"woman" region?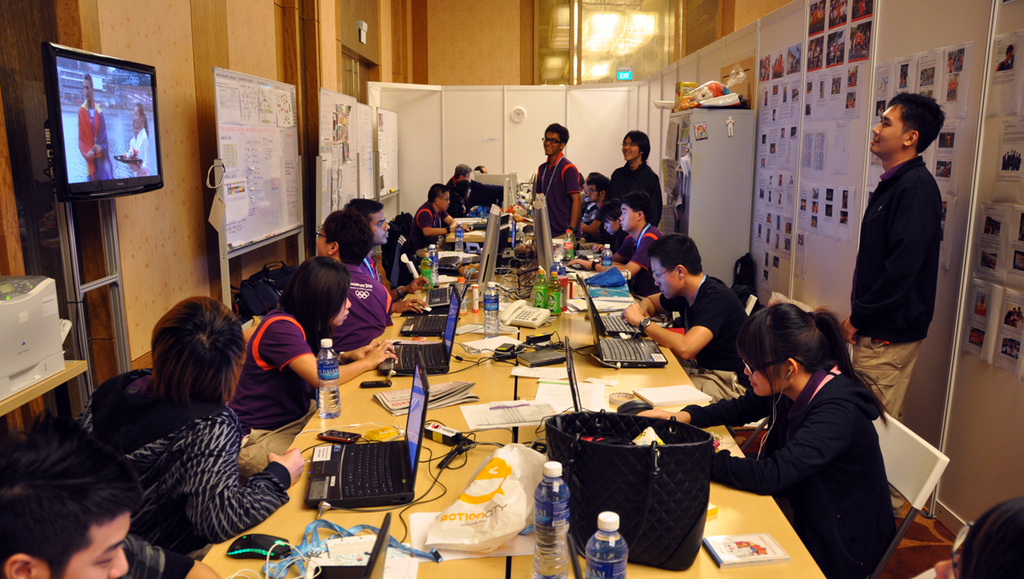
[left=229, top=257, right=393, bottom=447]
